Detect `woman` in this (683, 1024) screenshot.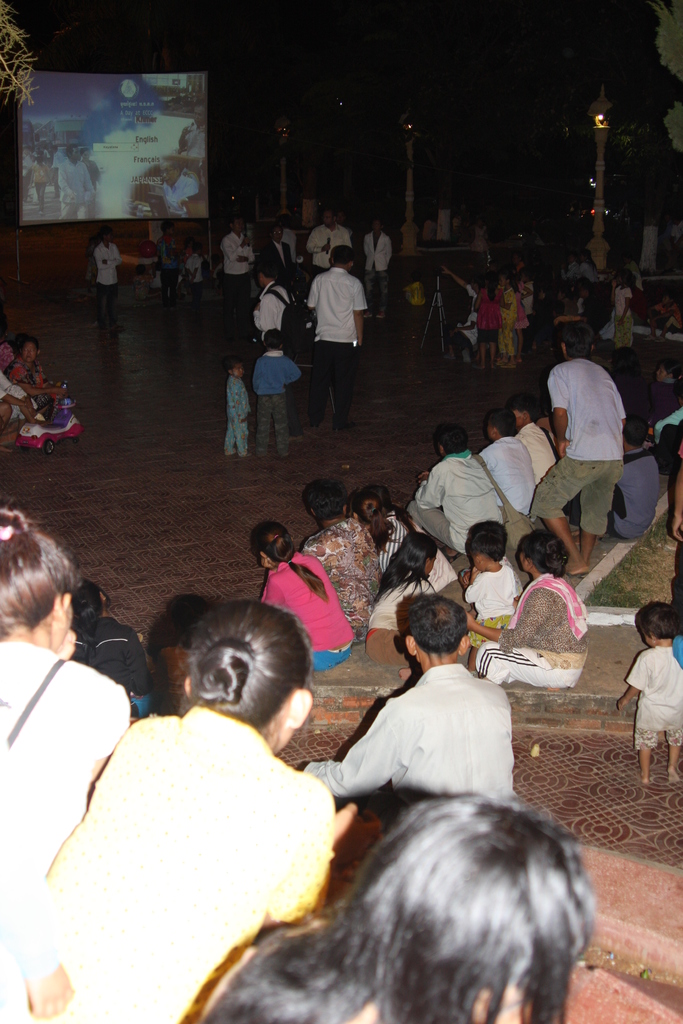
Detection: {"left": 0, "top": 508, "right": 120, "bottom": 885}.
